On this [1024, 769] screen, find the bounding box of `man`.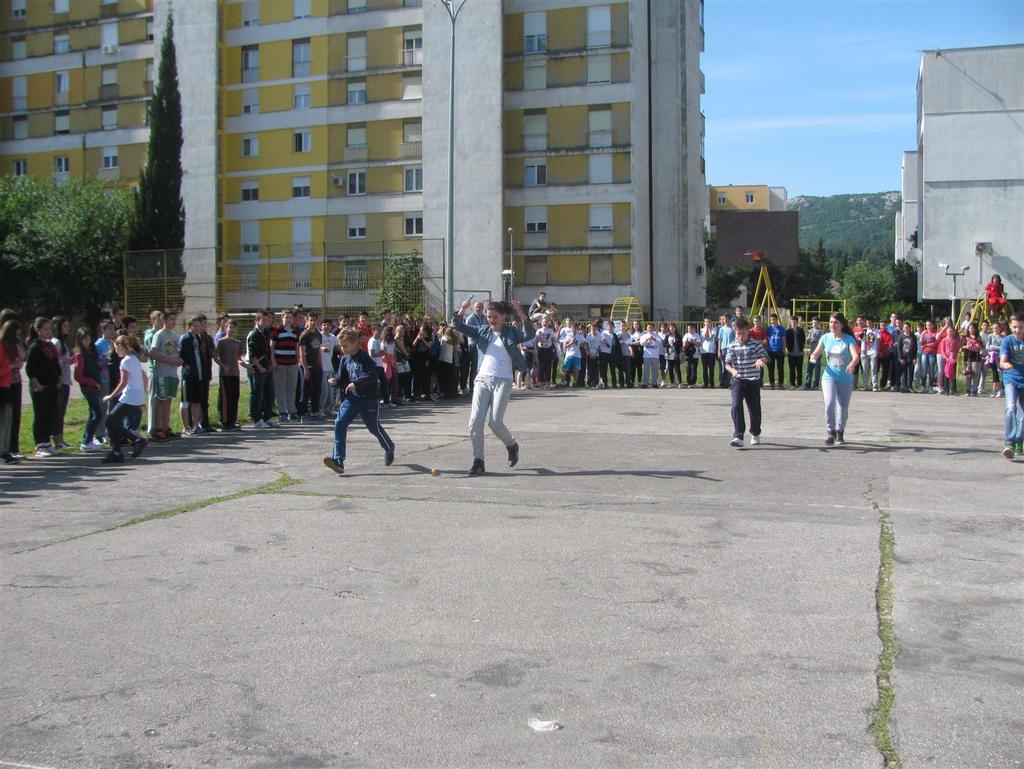
Bounding box: x1=271 y1=315 x2=304 y2=429.
